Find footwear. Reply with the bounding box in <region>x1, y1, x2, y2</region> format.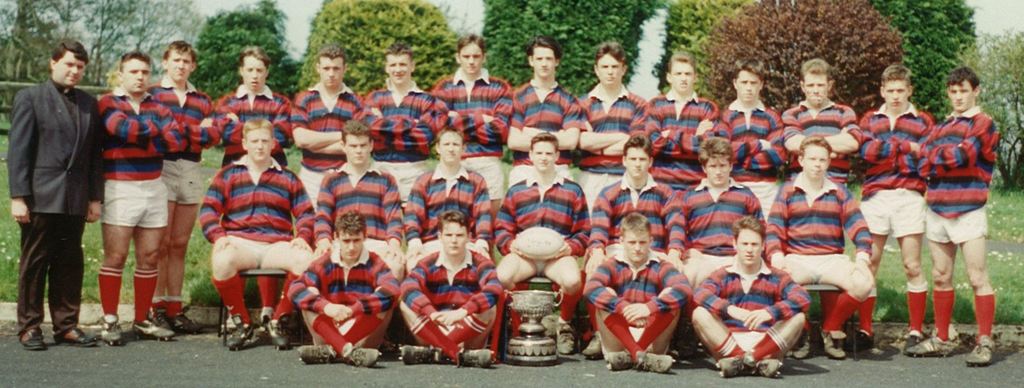
<region>753, 355, 788, 376</region>.
